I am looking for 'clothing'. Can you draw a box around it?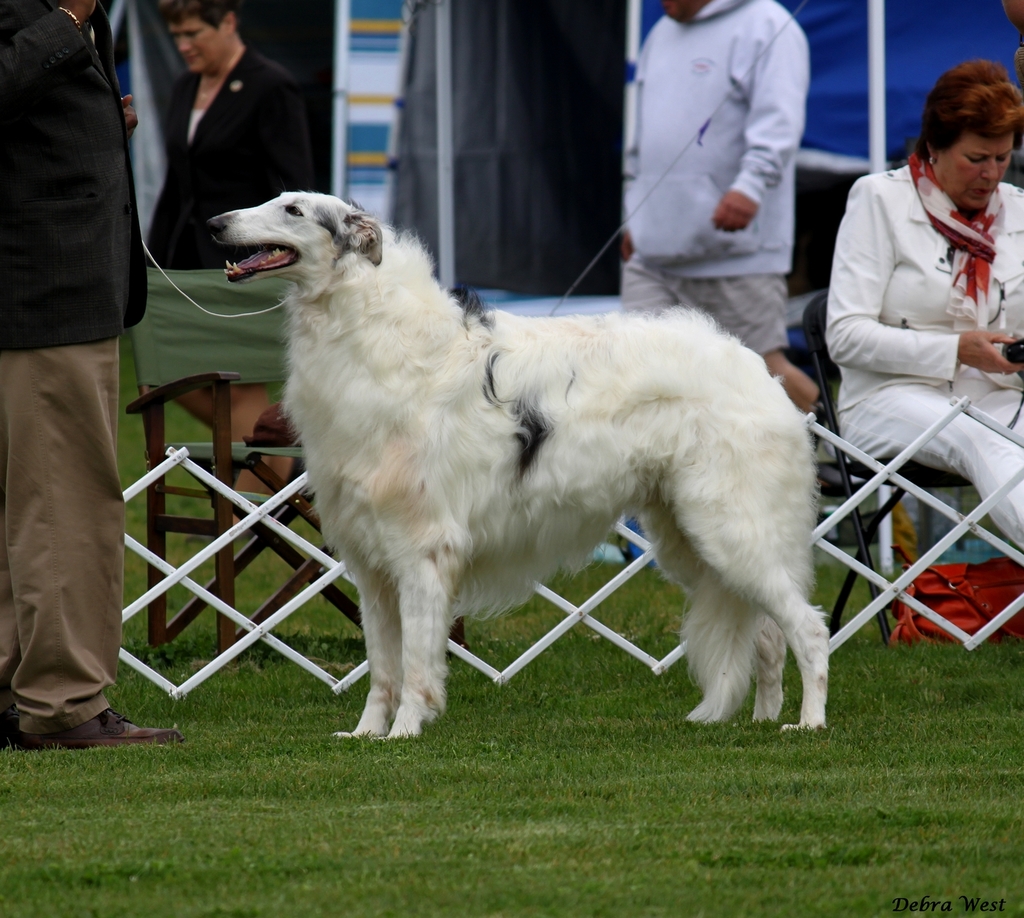
Sure, the bounding box is box=[827, 151, 1023, 551].
